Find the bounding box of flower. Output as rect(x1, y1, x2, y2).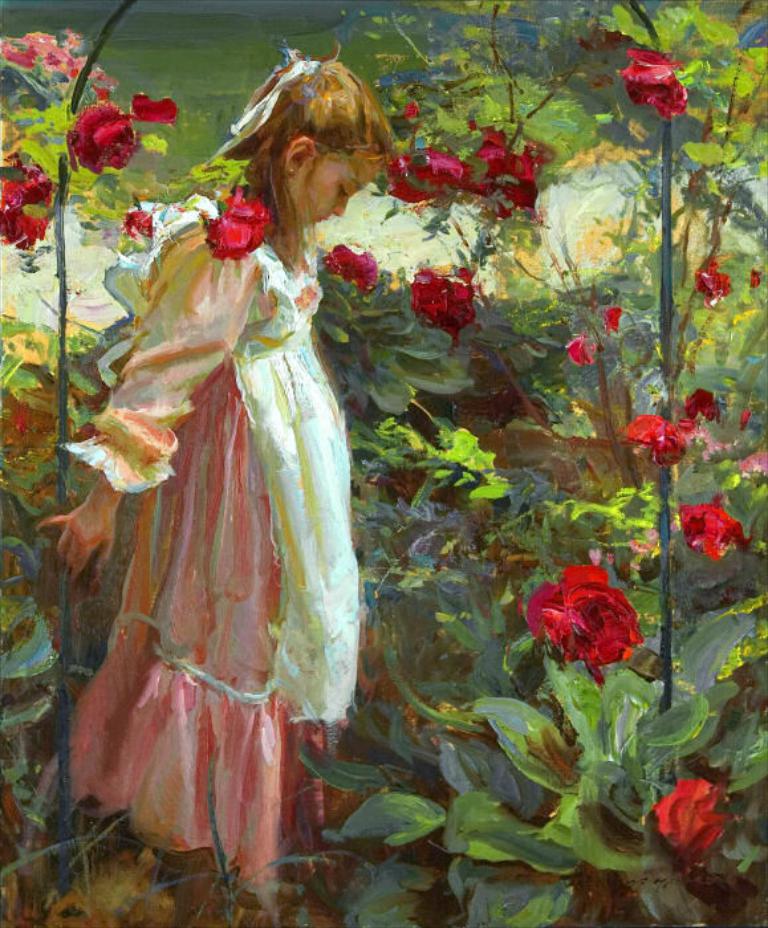
rect(0, 160, 56, 249).
